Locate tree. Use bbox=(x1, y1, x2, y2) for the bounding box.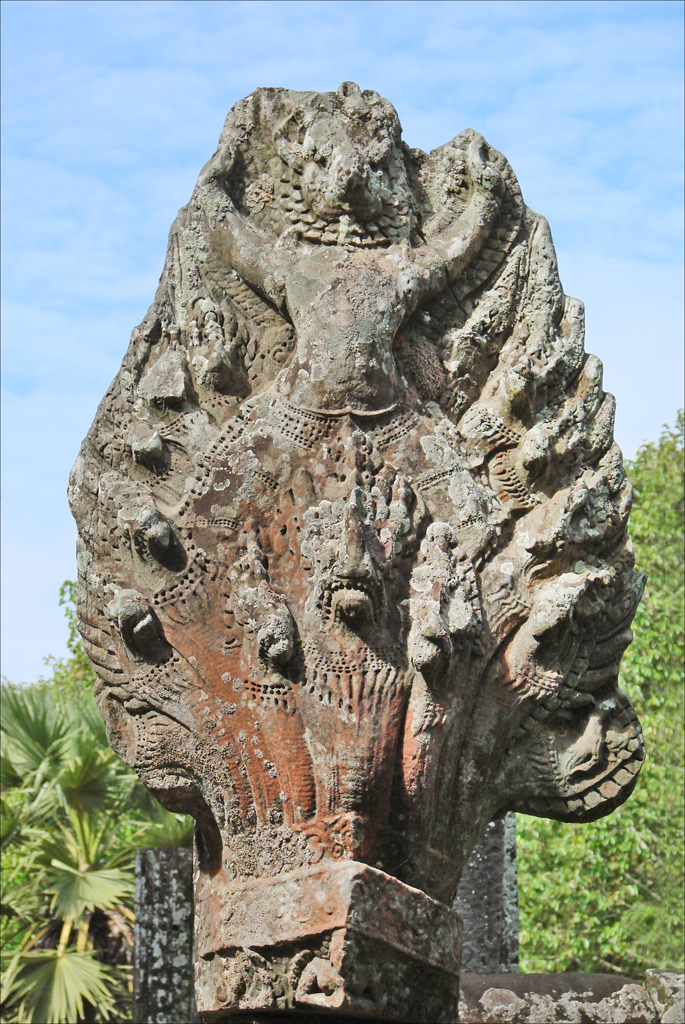
bbox=(0, 669, 202, 1023).
